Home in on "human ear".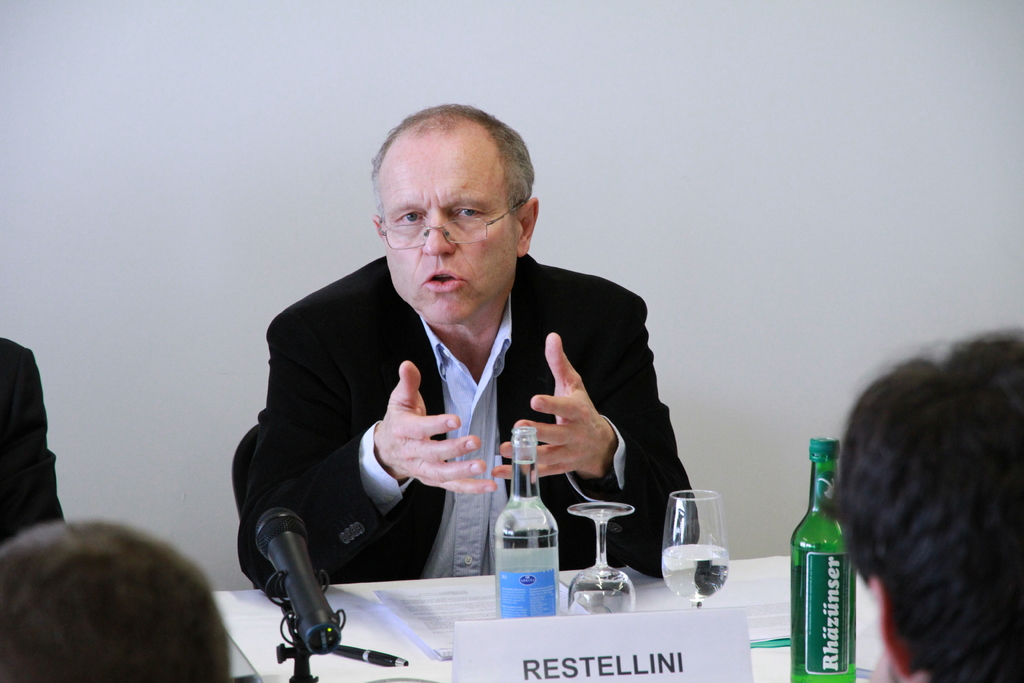
Homed in at 519,201,539,255.
